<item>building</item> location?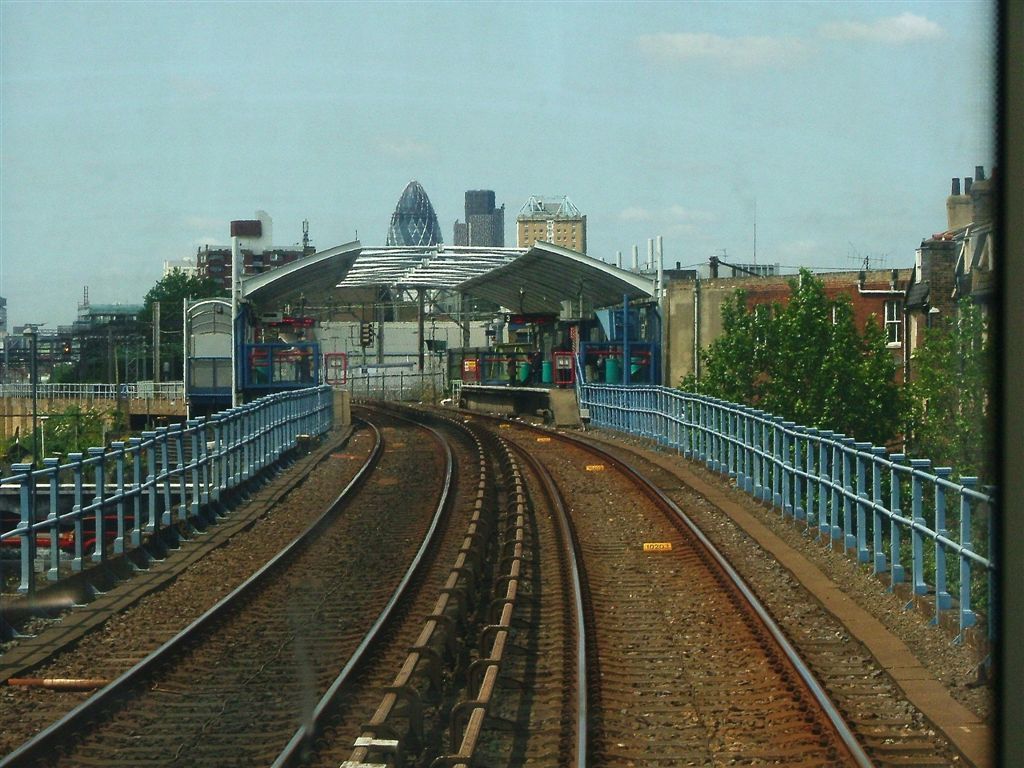
bbox=[519, 200, 584, 255]
